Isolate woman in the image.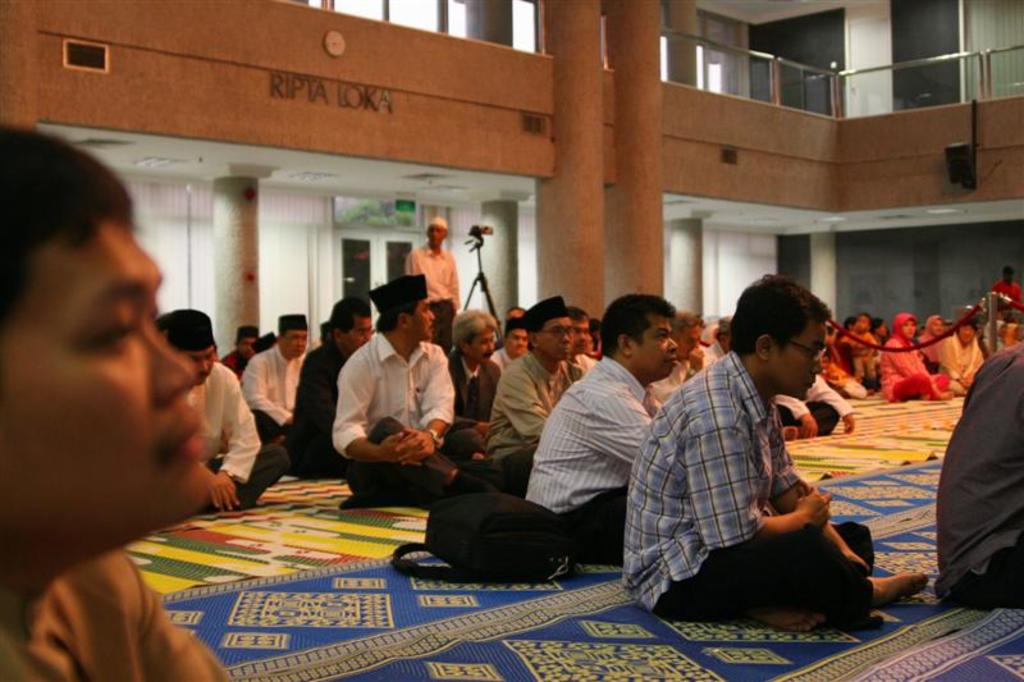
Isolated region: locate(1009, 319, 1023, 354).
